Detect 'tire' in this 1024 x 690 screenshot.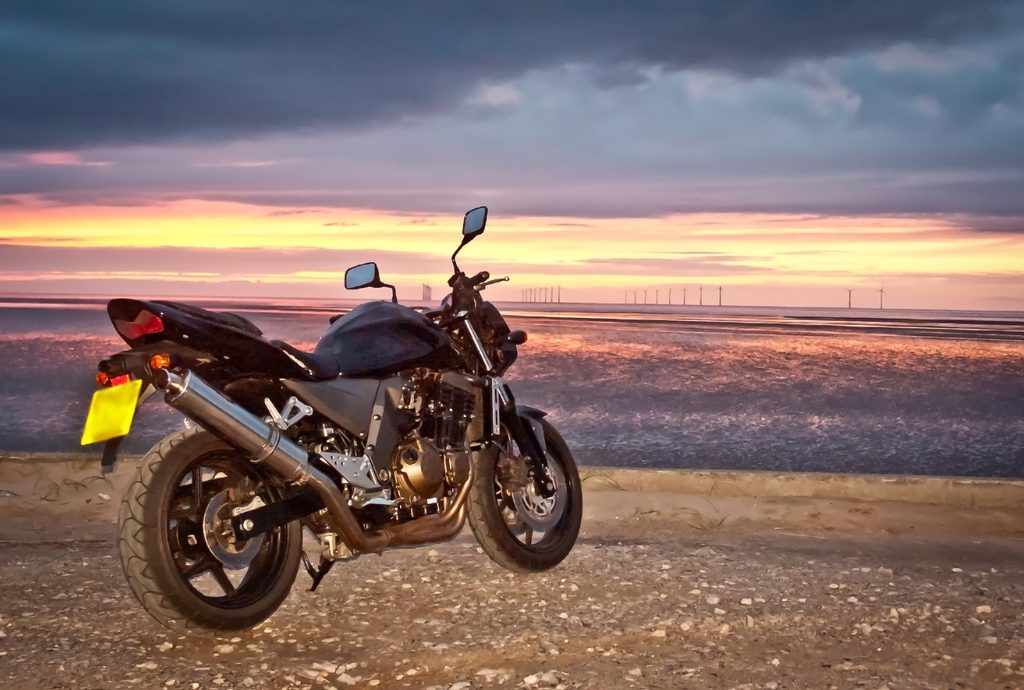
Detection: pyautogui.locateOnScreen(118, 422, 302, 640).
